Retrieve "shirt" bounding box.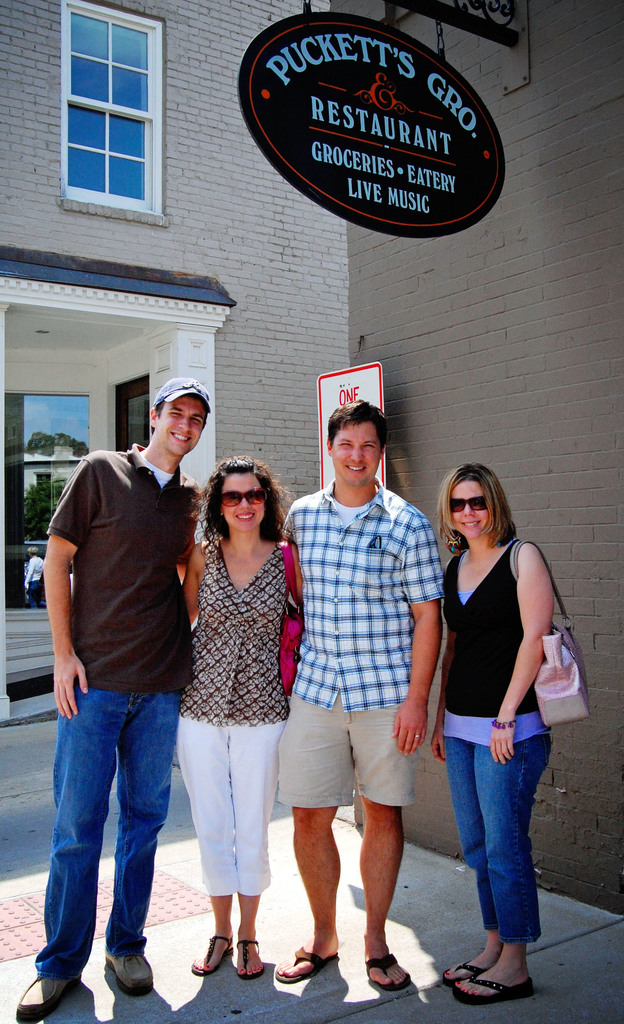
Bounding box: 285, 481, 439, 710.
